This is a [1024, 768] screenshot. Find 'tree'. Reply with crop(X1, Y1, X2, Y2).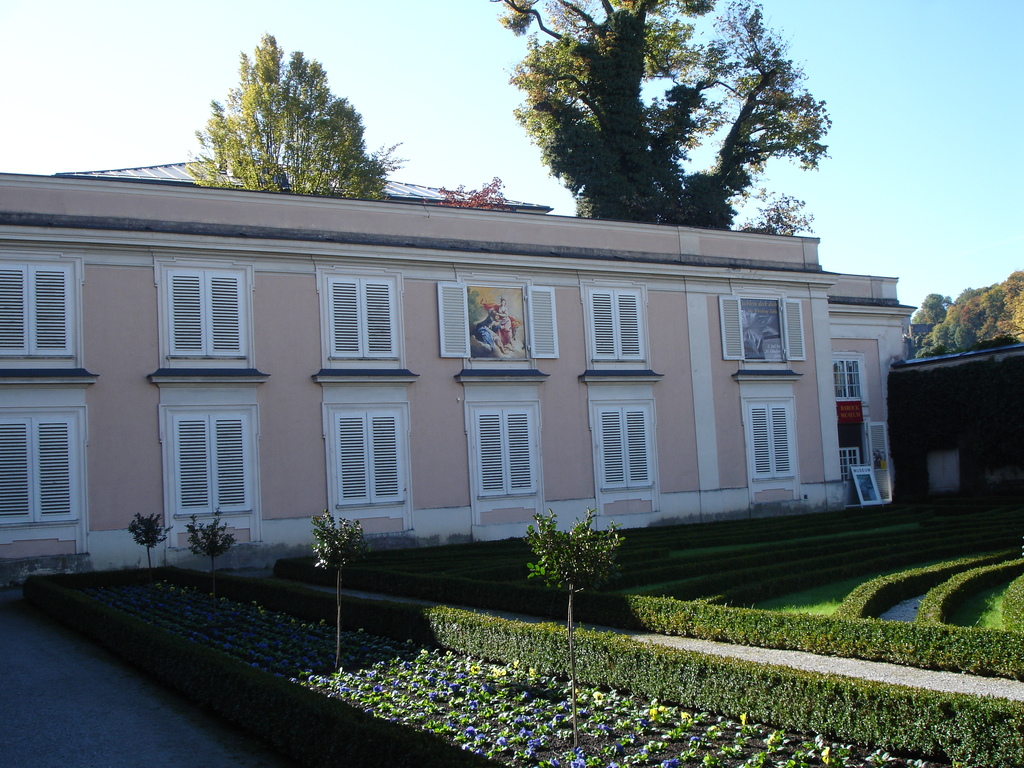
crop(496, 0, 864, 230).
